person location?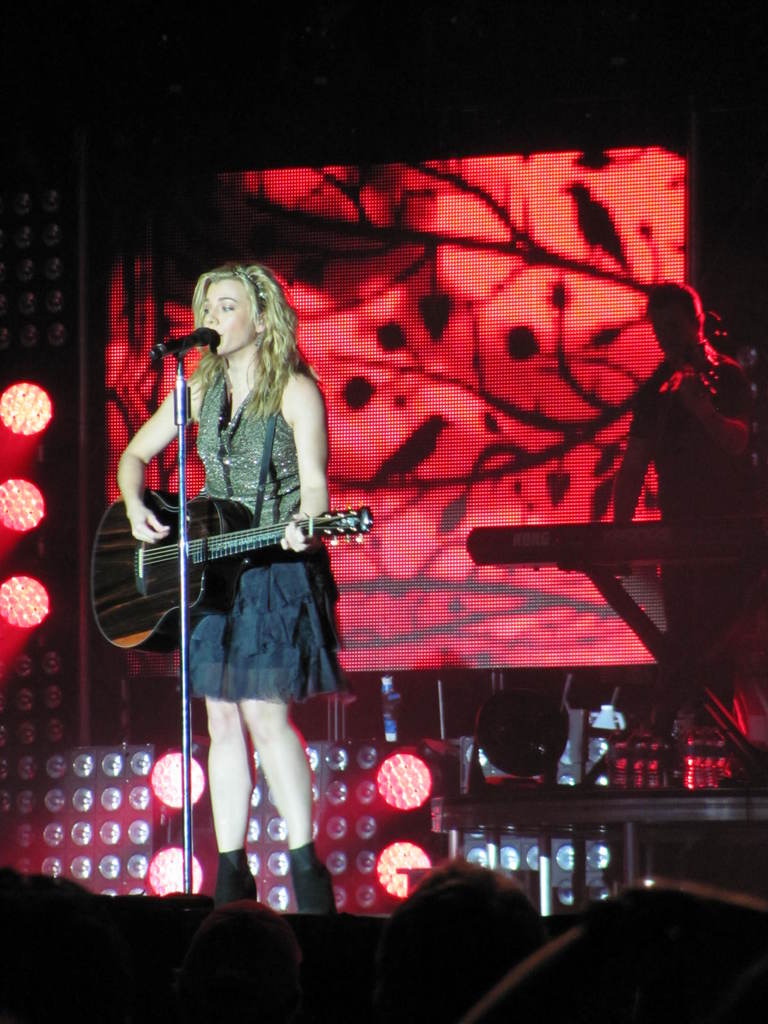
611:280:756:746
